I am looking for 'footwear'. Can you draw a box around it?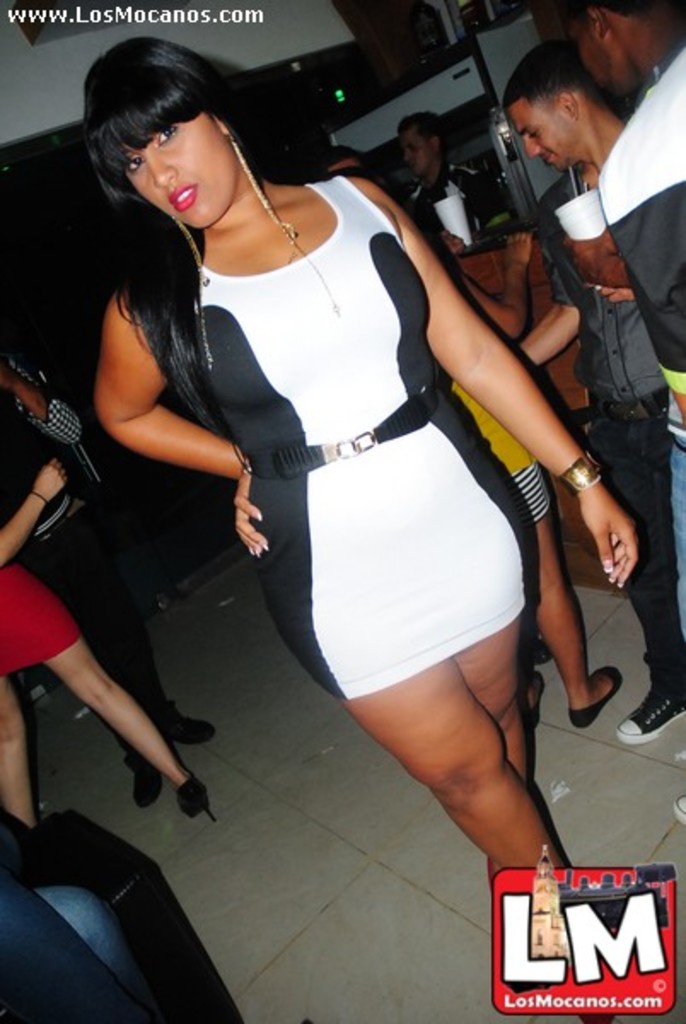
Sure, the bounding box is BBox(172, 770, 212, 814).
